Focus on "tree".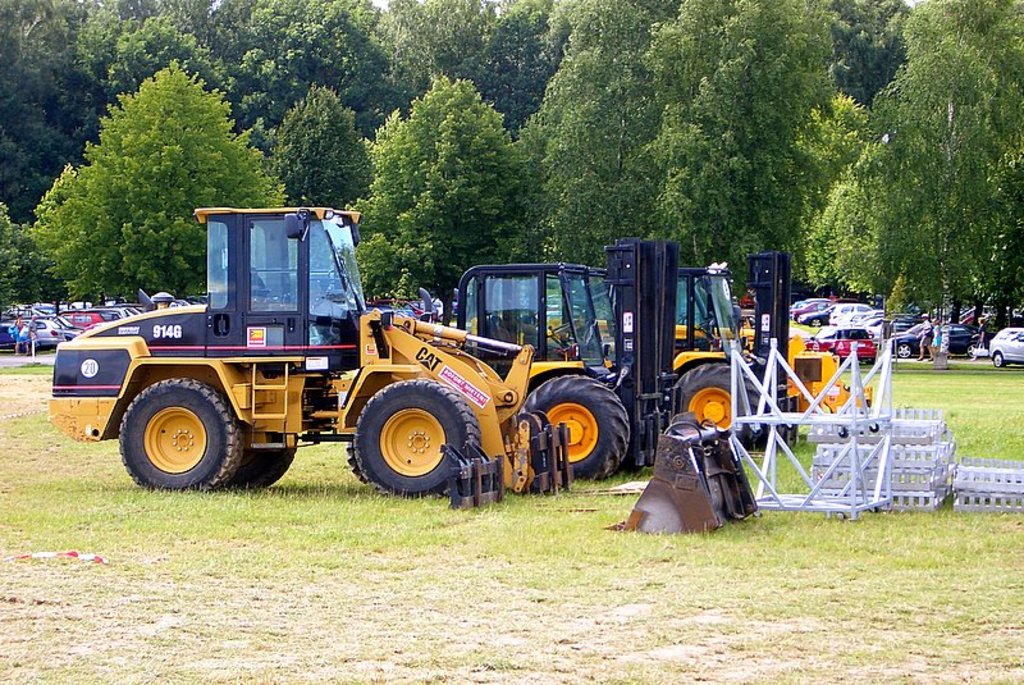
Focused at box=[797, 90, 856, 207].
